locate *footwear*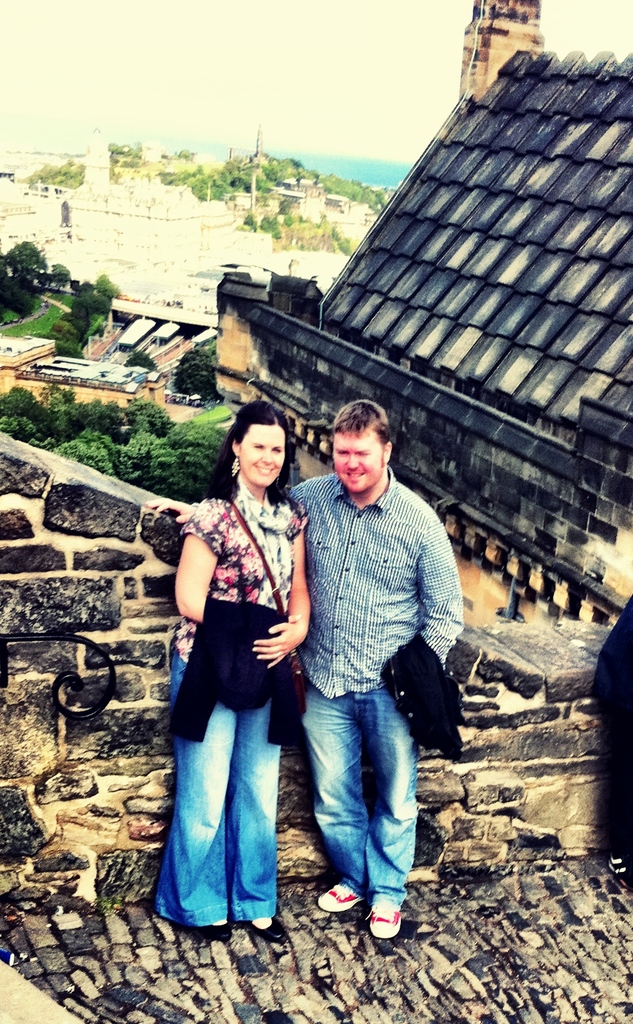
BBox(204, 914, 233, 945)
